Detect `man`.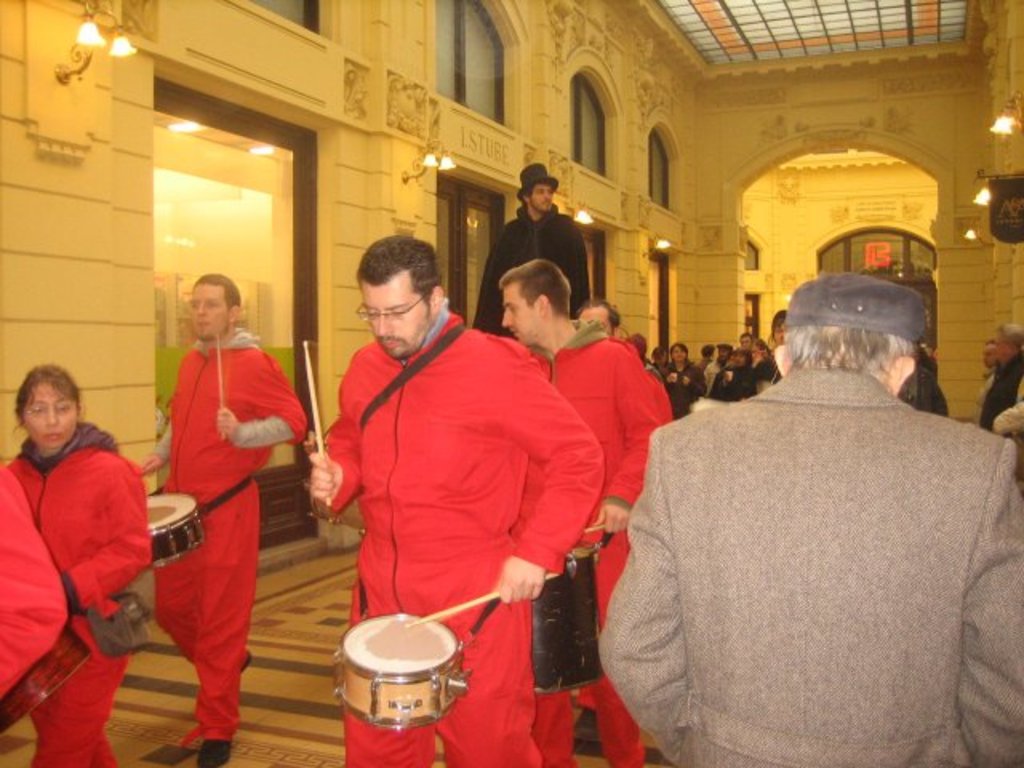
Detected at (left=579, top=245, right=1010, bottom=742).
